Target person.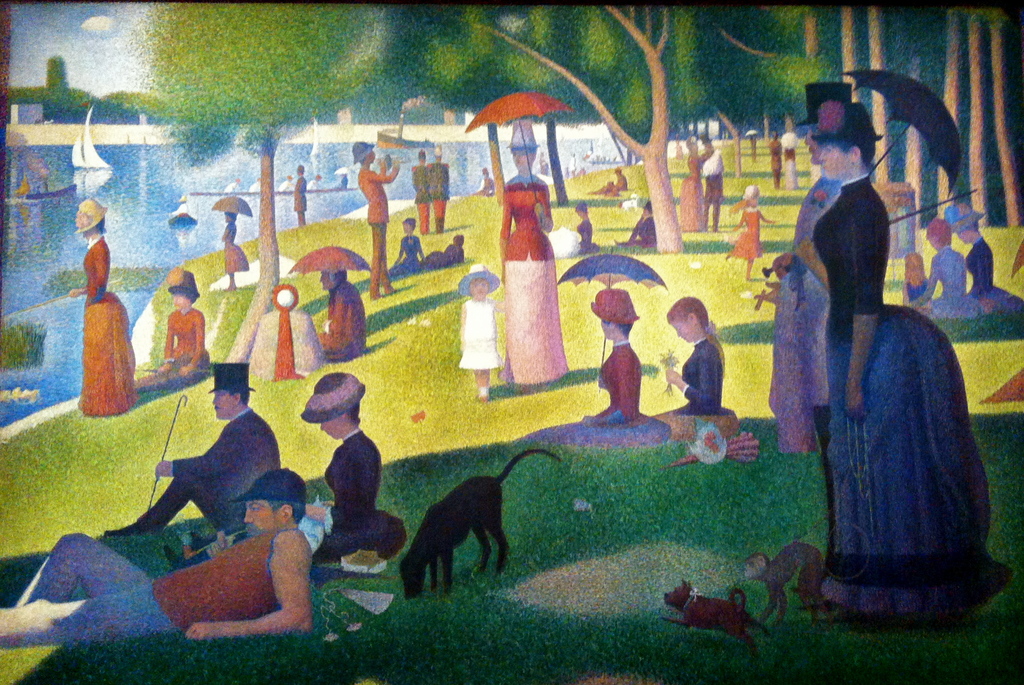
Target region: (907,213,982,319).
